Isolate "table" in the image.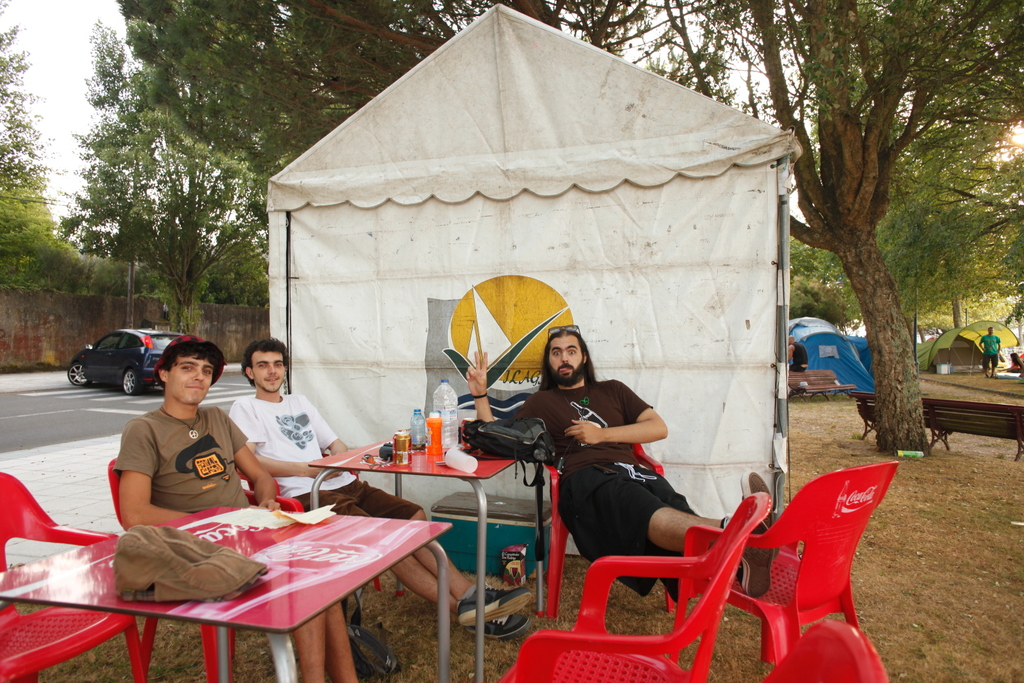
Isolated region: left=313, top=441, right=539, bottom=682.
